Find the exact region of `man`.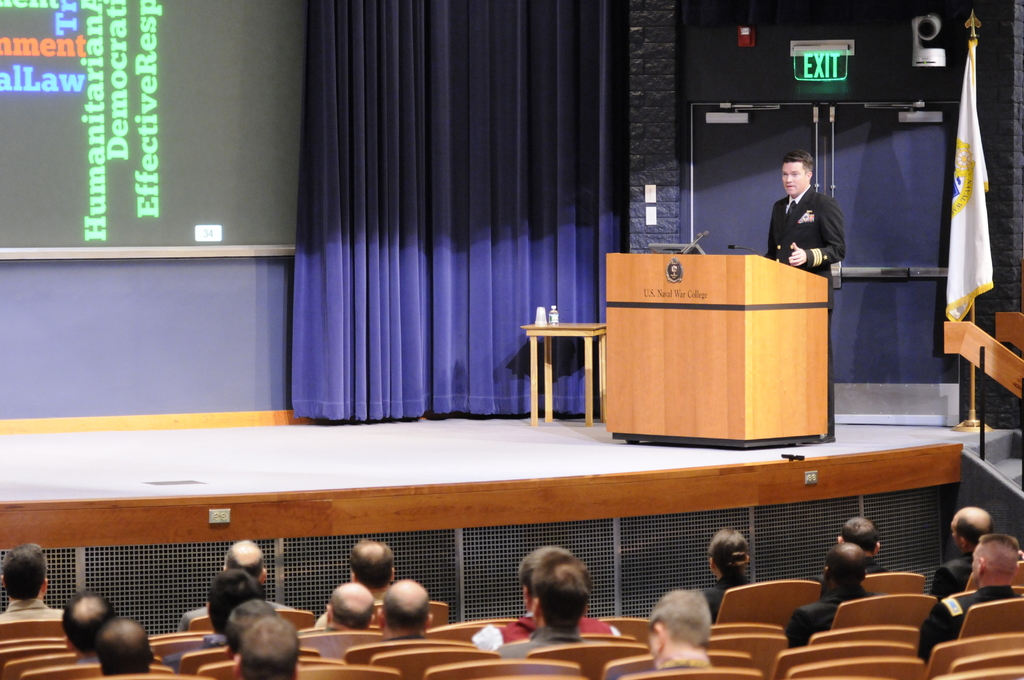
Exact region: <region>765, 156, 847, 444</region>.
